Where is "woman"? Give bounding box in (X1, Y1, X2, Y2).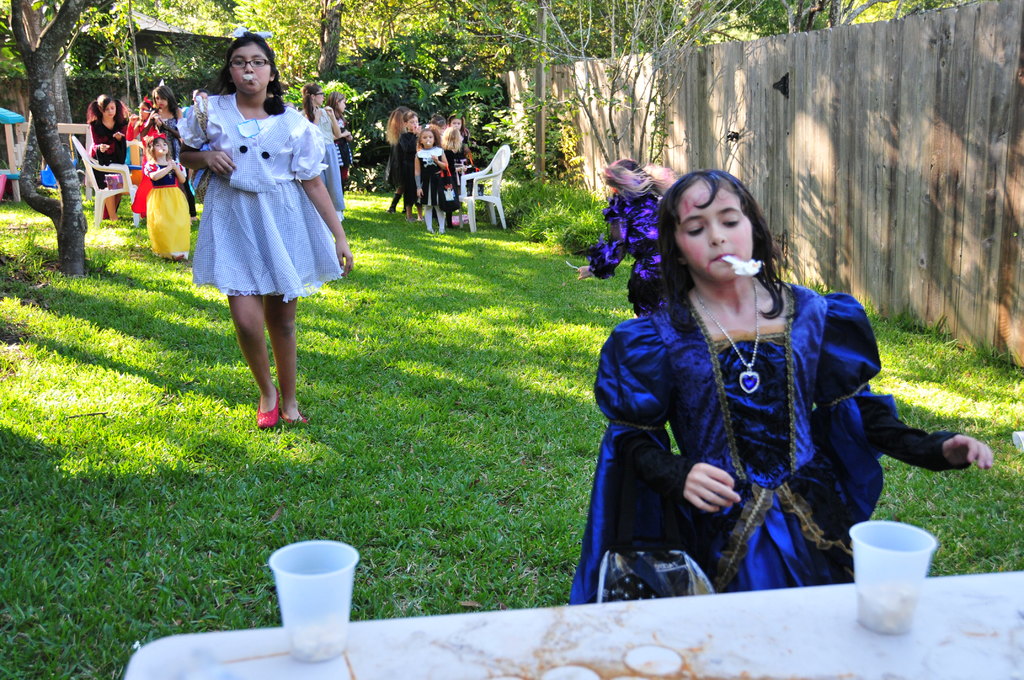
(605, 165, 922, 602).
